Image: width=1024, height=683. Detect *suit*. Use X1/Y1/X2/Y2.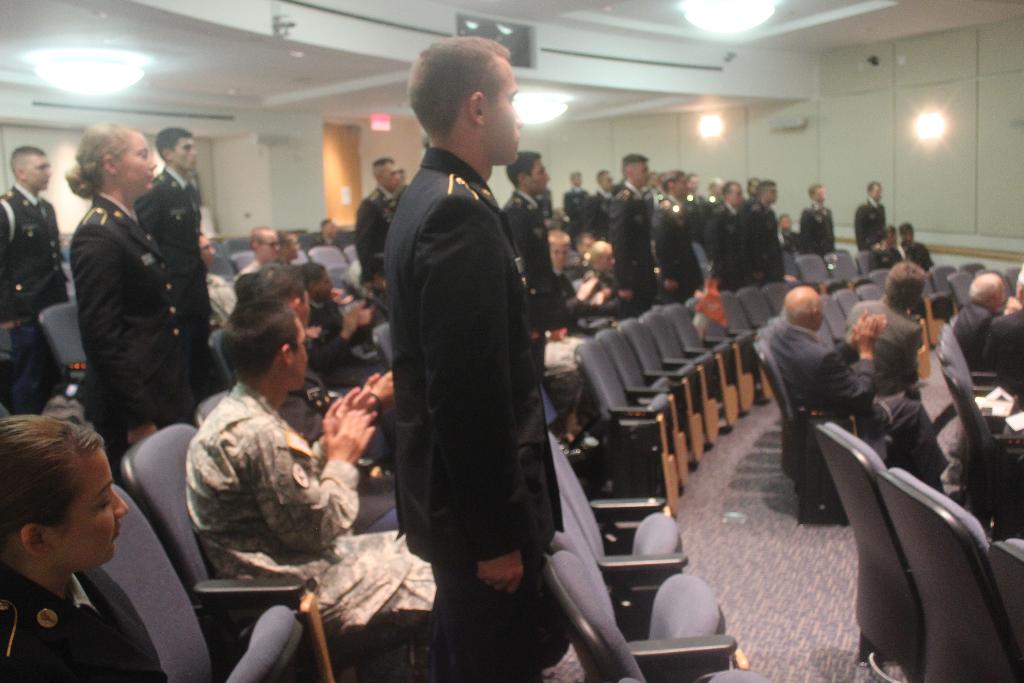
138/161/202/340.
